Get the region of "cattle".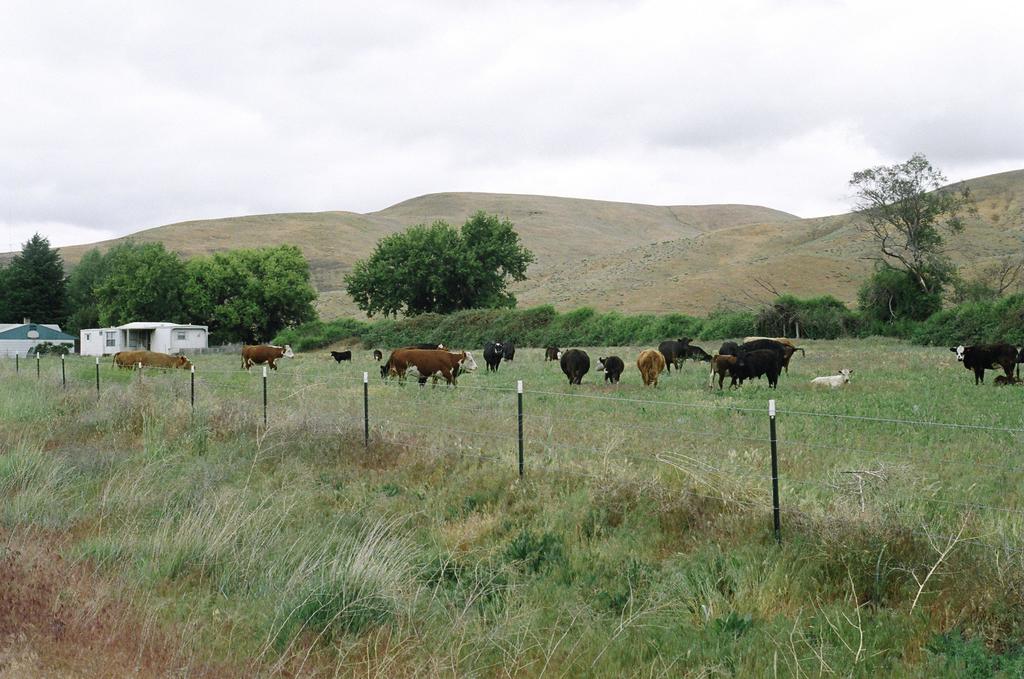
[741,348,785,394].
